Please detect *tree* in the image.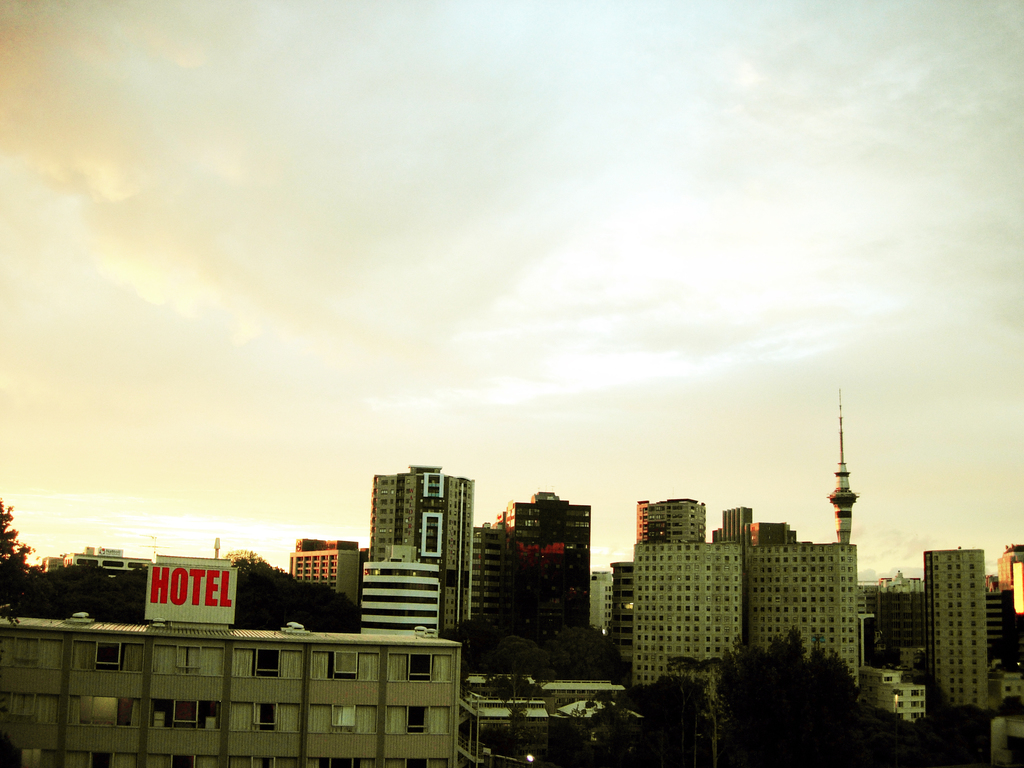
712,623,899,767.
